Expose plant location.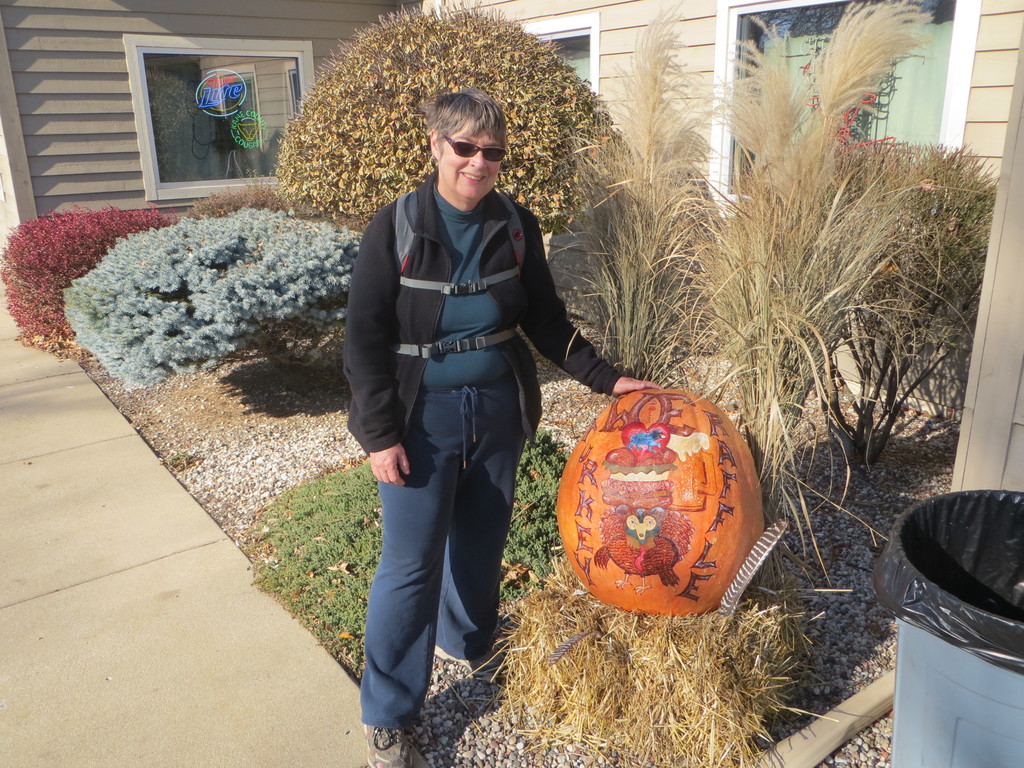
Exposed at [57, 193, 378, 399].
